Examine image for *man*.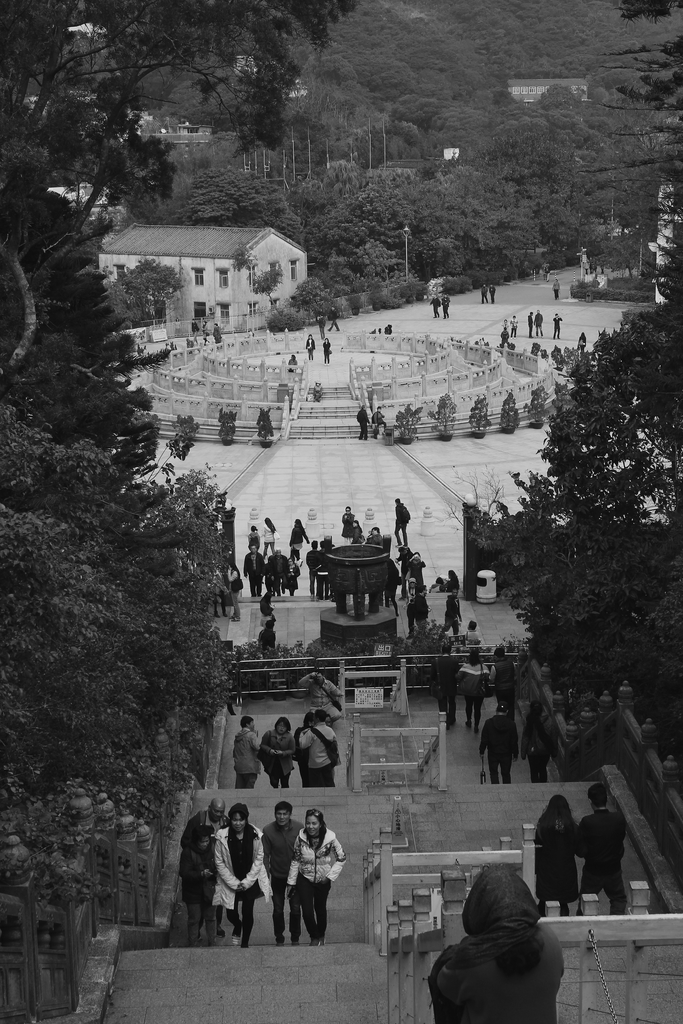
Examination result: bbox(443, 584, 463, 635).
